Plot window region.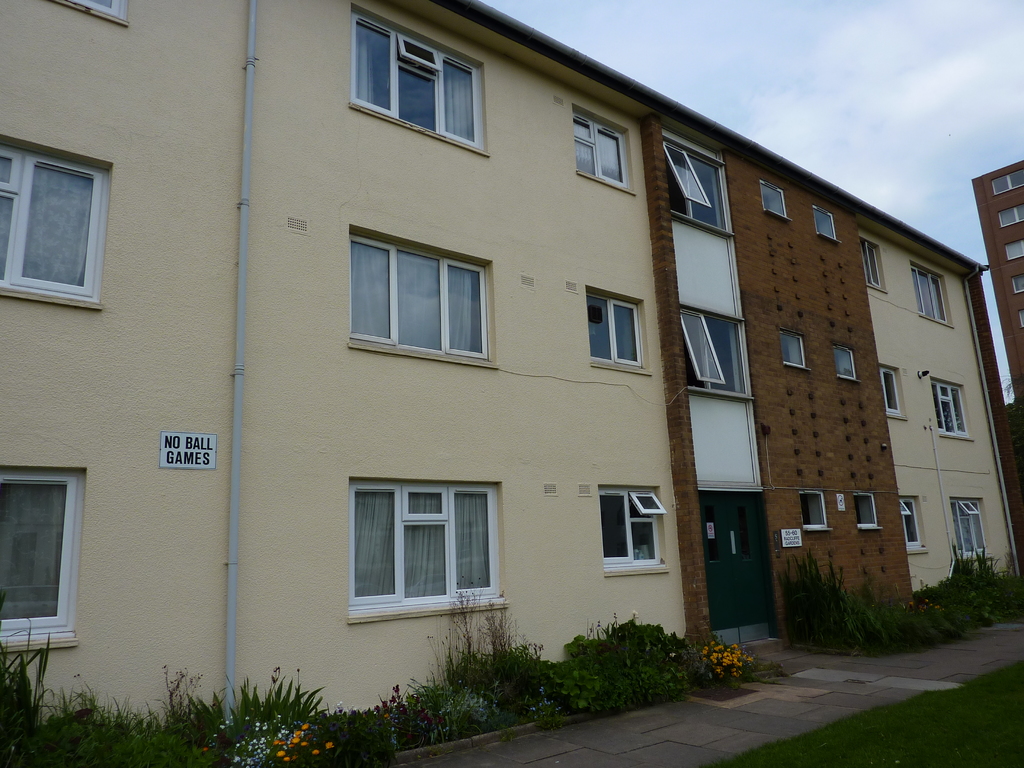
Plotted at detection(573, 109, 630, 188).
